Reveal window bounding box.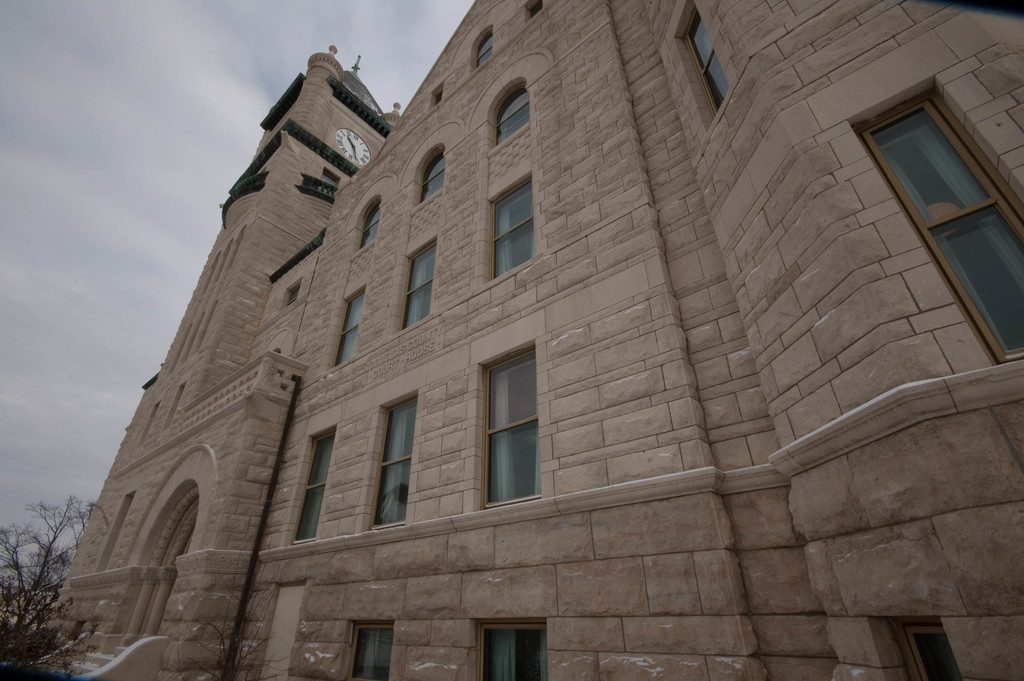
Revealed: BBox(326, 290, 364, 379).
